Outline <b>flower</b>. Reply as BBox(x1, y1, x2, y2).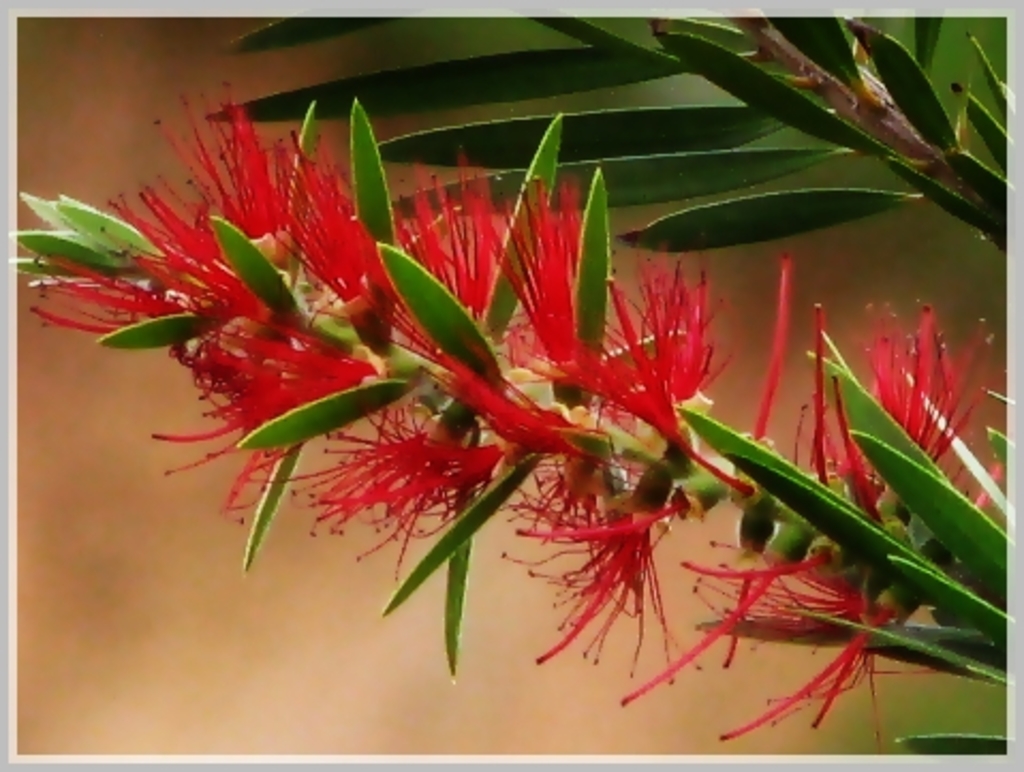
BBox(558, 269, 720, 438).
